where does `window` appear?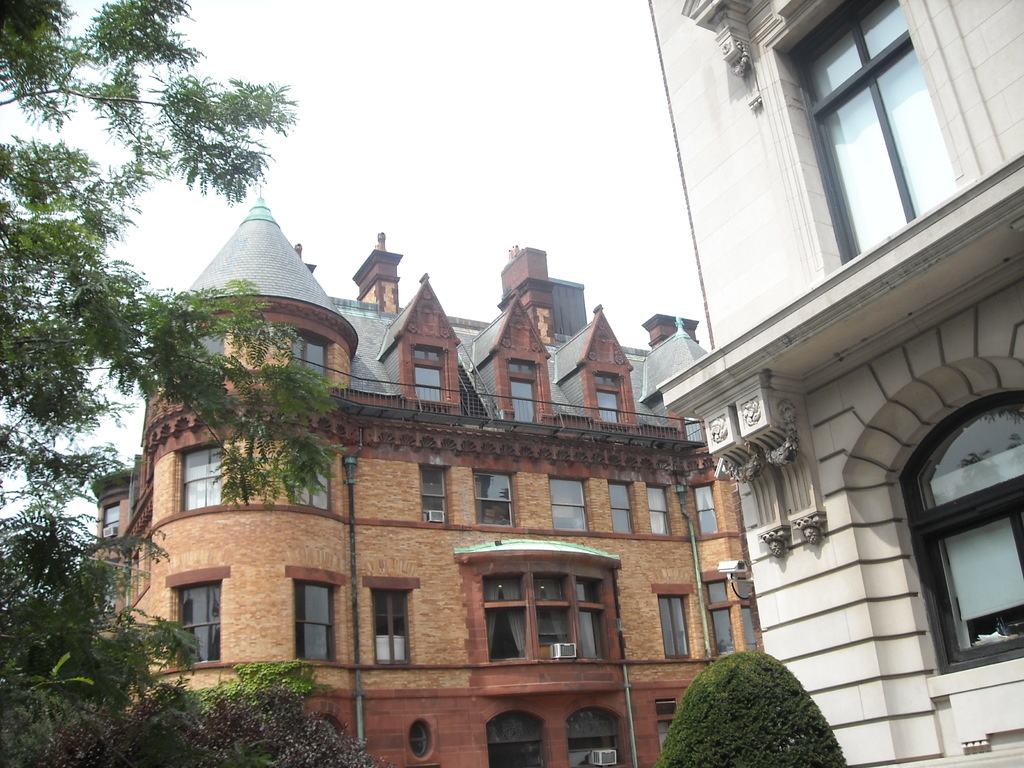
Appears at bbox=(611, 484, 633, 533).
